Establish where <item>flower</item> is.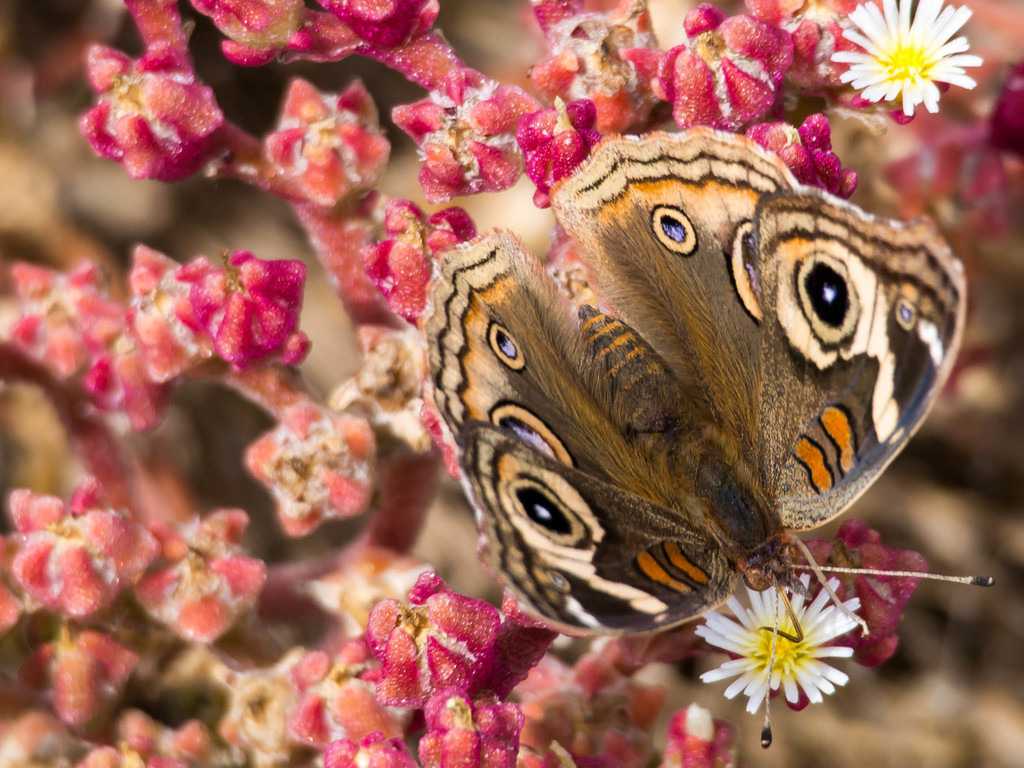
Established at region(790, 521, 920, 667).
